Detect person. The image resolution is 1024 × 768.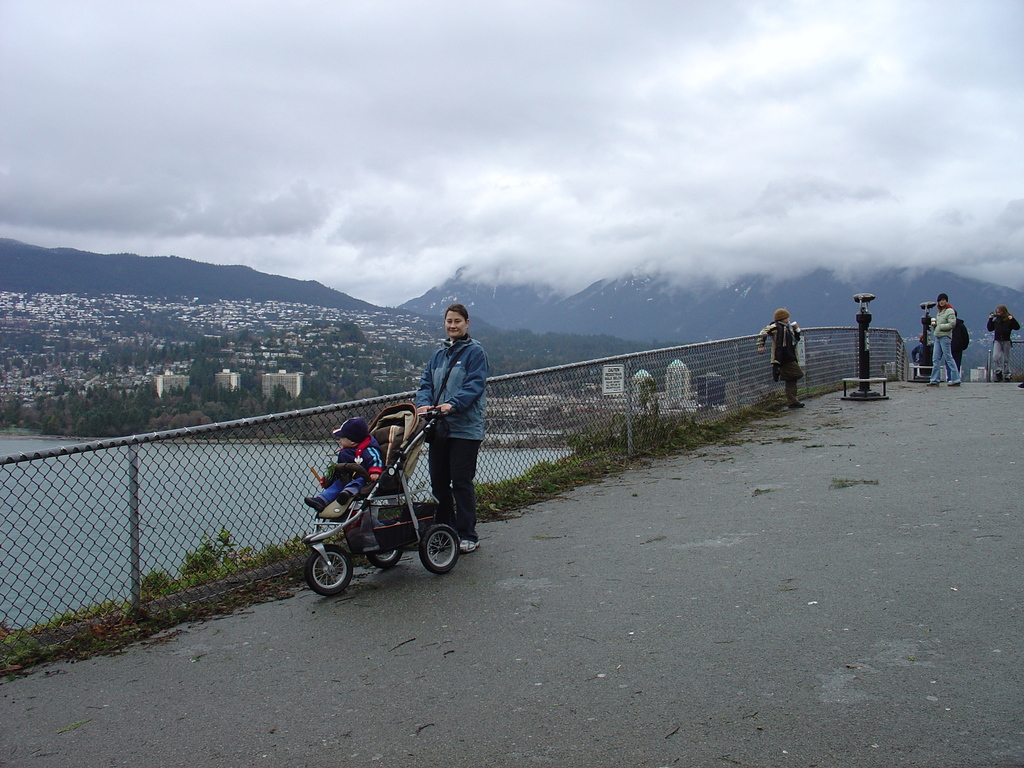
locate(753, 310, 810, 411).
